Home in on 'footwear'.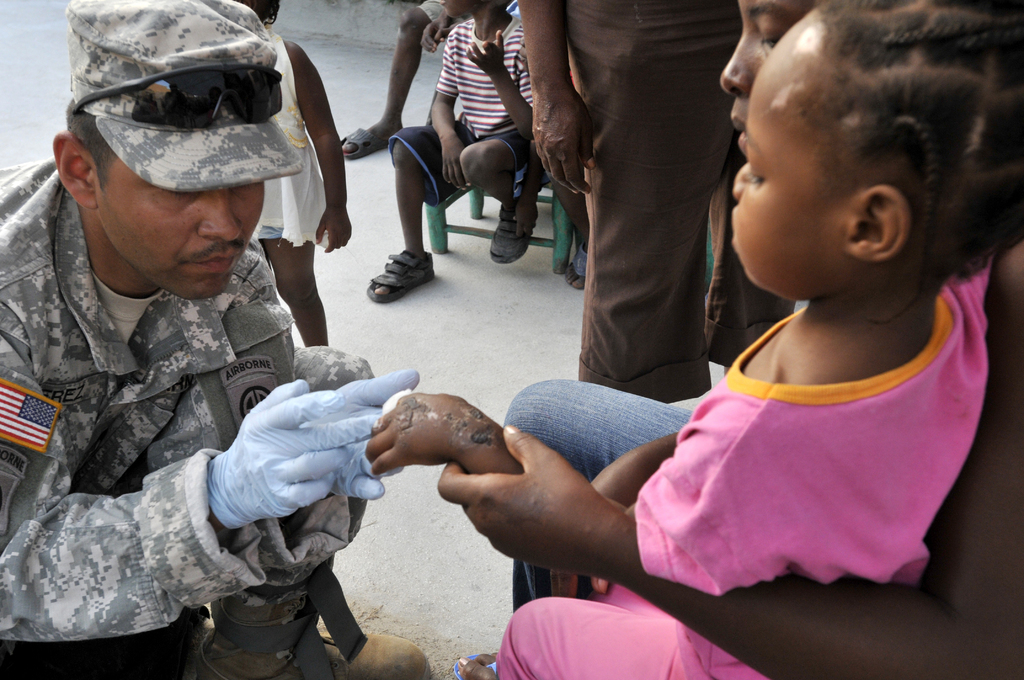
Homed in at <box>490,189,536,264</box>.
